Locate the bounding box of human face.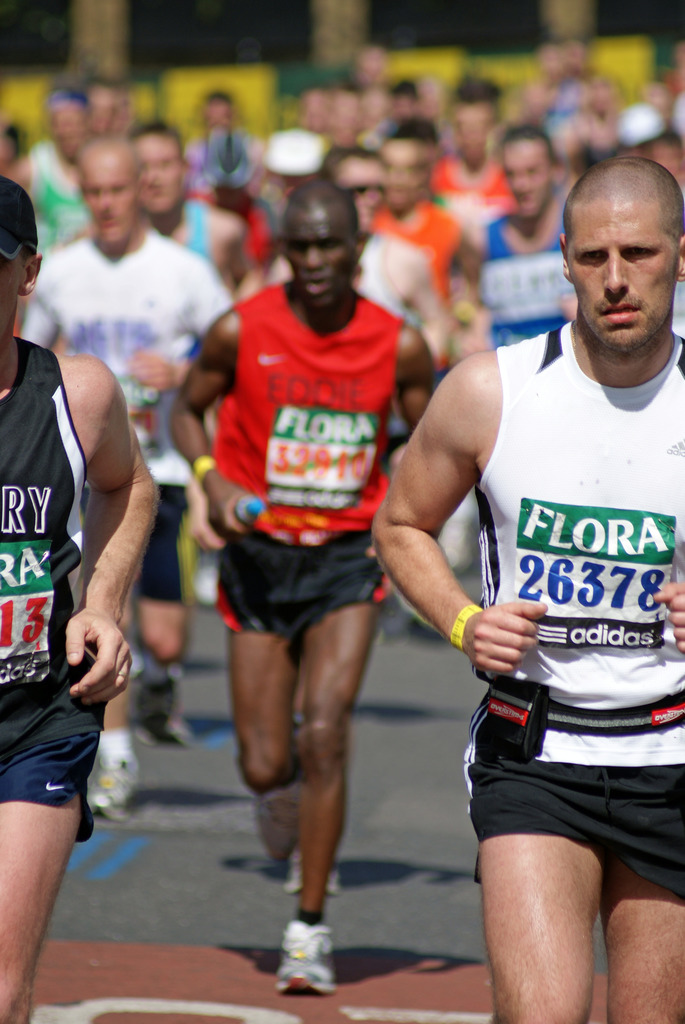
Bounding box: [461,109,494,157].
